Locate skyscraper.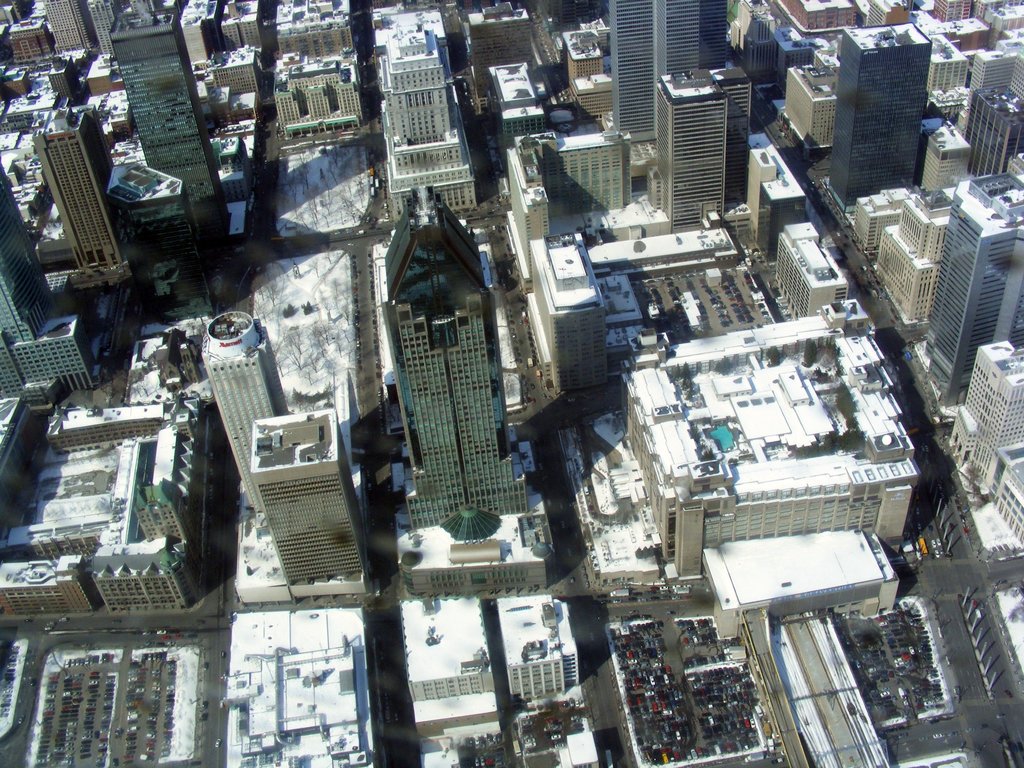
Bounding box: detection(650, 59, 724, 225).
